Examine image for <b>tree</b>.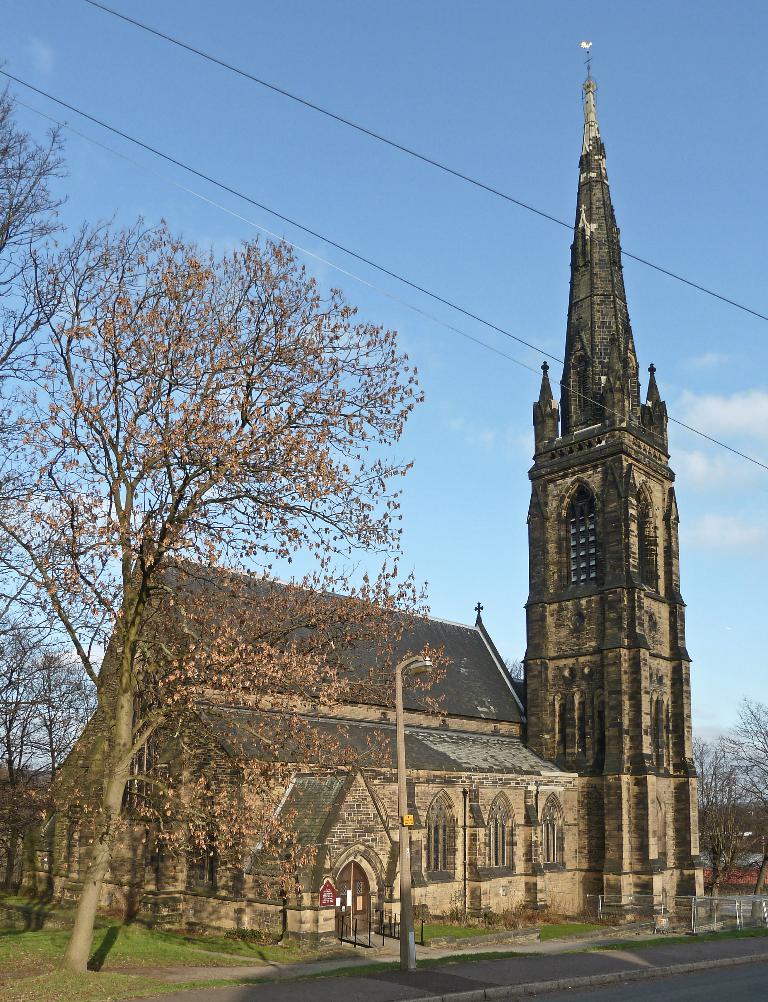
Examination result: l=24, t=141, r=451, b=940.
